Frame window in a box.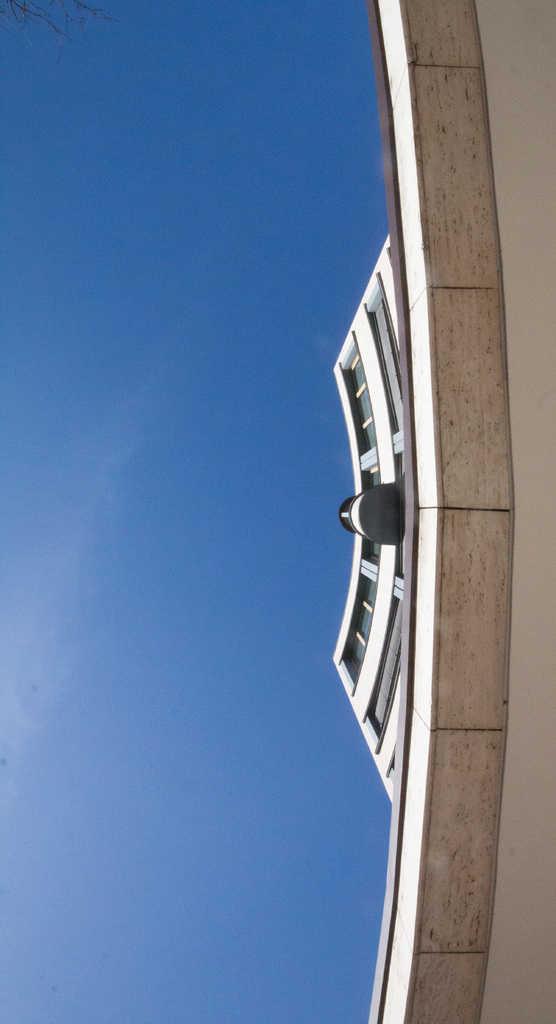
367 594 407 731.
